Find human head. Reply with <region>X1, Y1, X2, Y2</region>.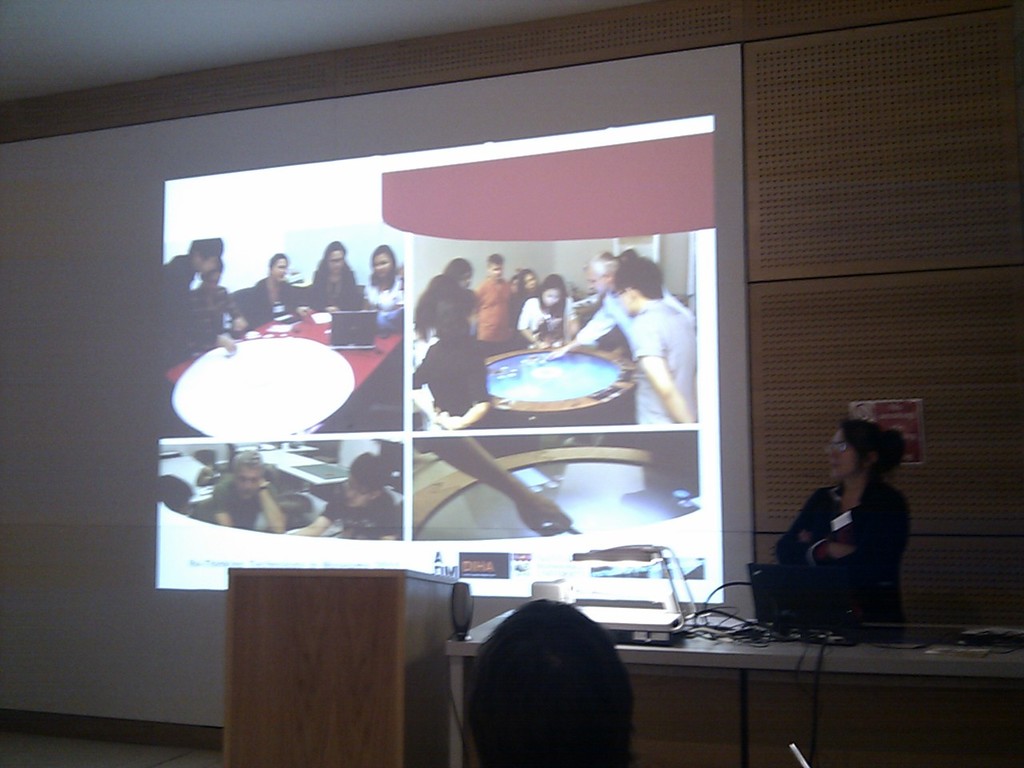
<region>486, 252, 502, 280</region>.
